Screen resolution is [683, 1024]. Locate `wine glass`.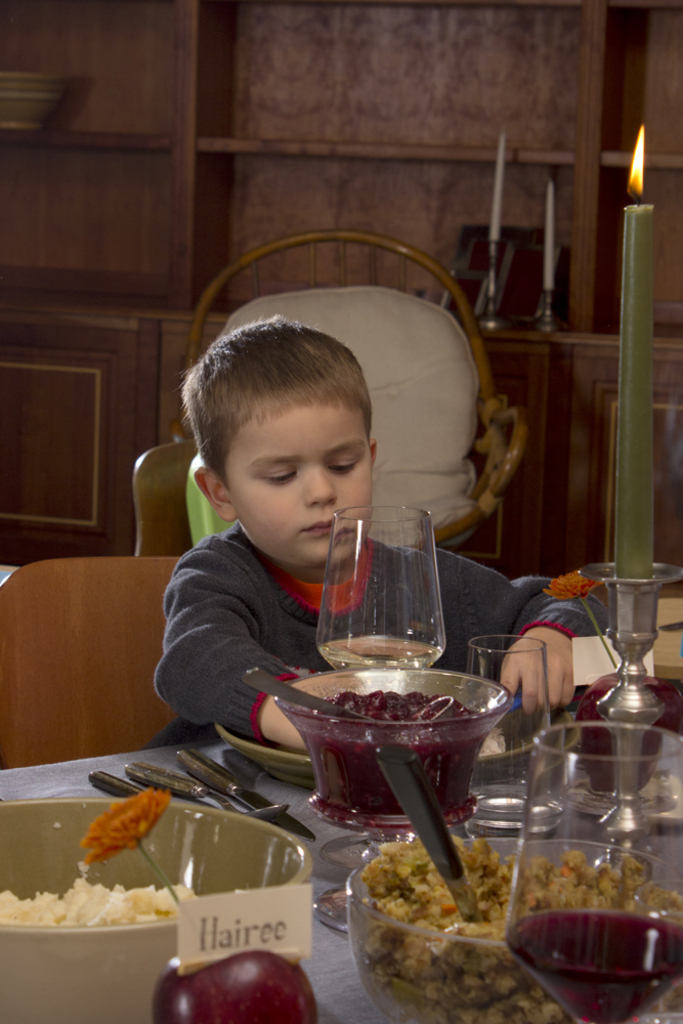
[left=504, top=725, right=682, bottom=1023].
